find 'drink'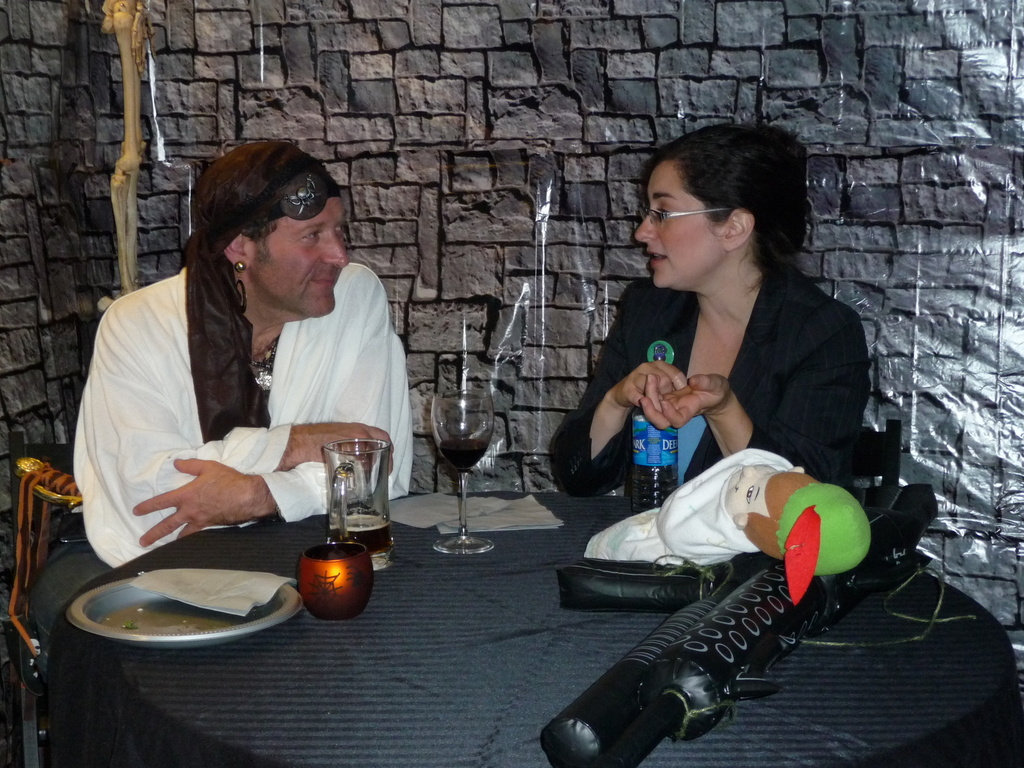
detection(290, 442, 375, 572)
